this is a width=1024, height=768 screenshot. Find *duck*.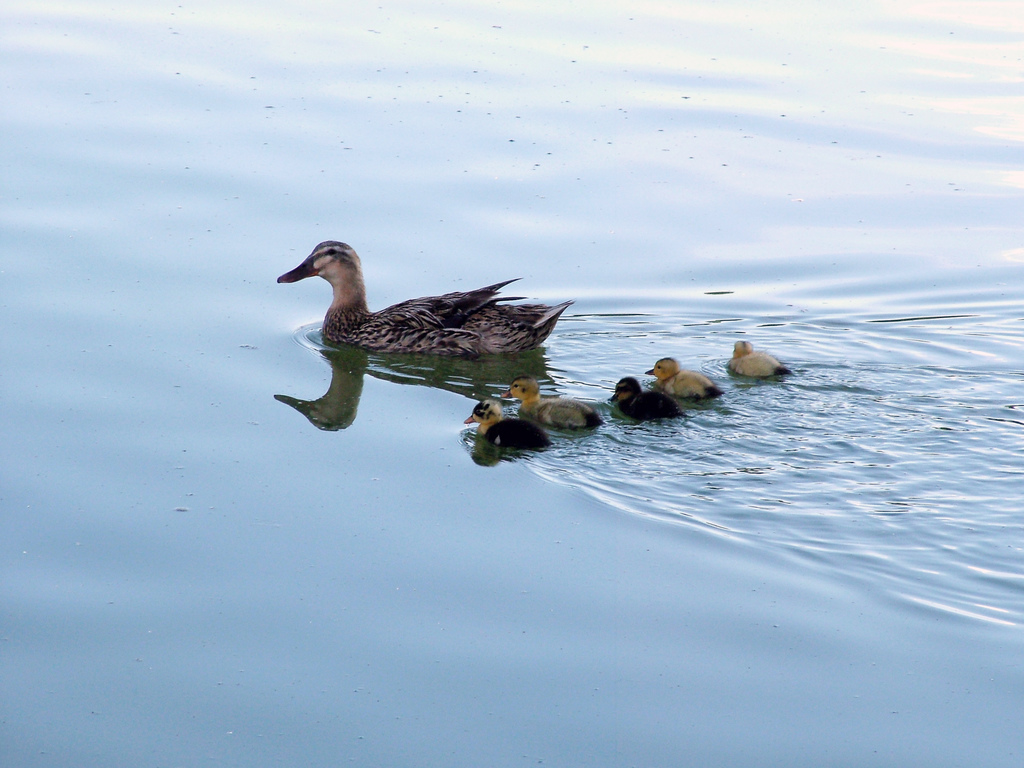
Bounding box: bbox=[731, 336, 793, 380].
